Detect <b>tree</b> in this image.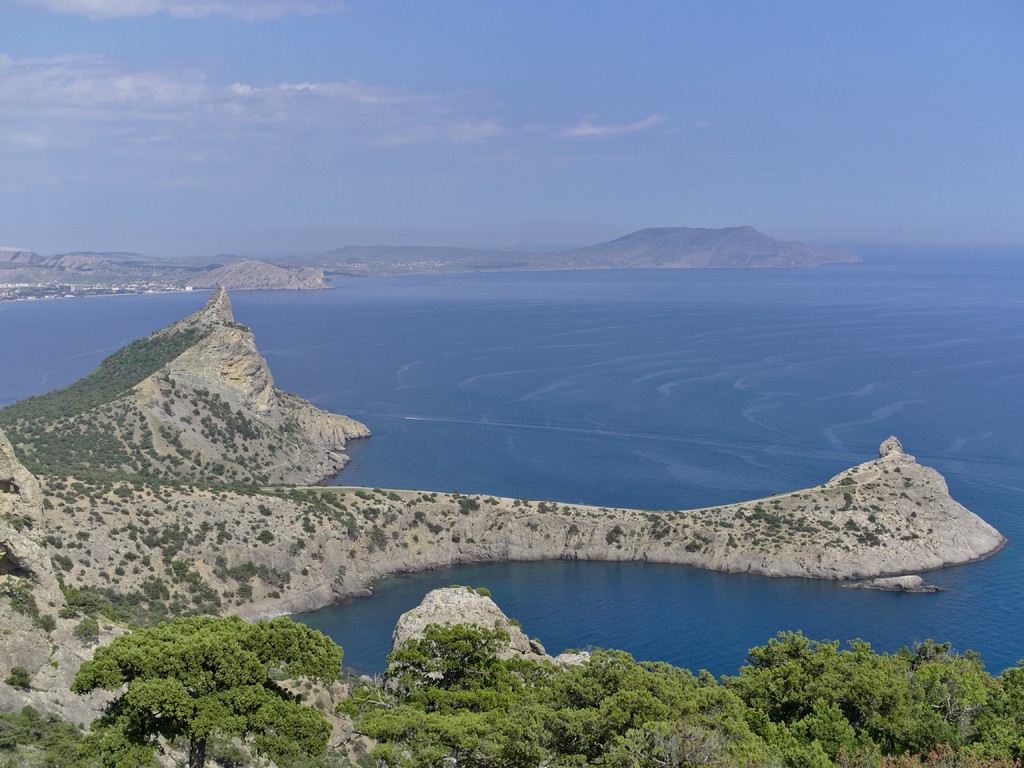
Detection: (74, 618, 100, 646).
